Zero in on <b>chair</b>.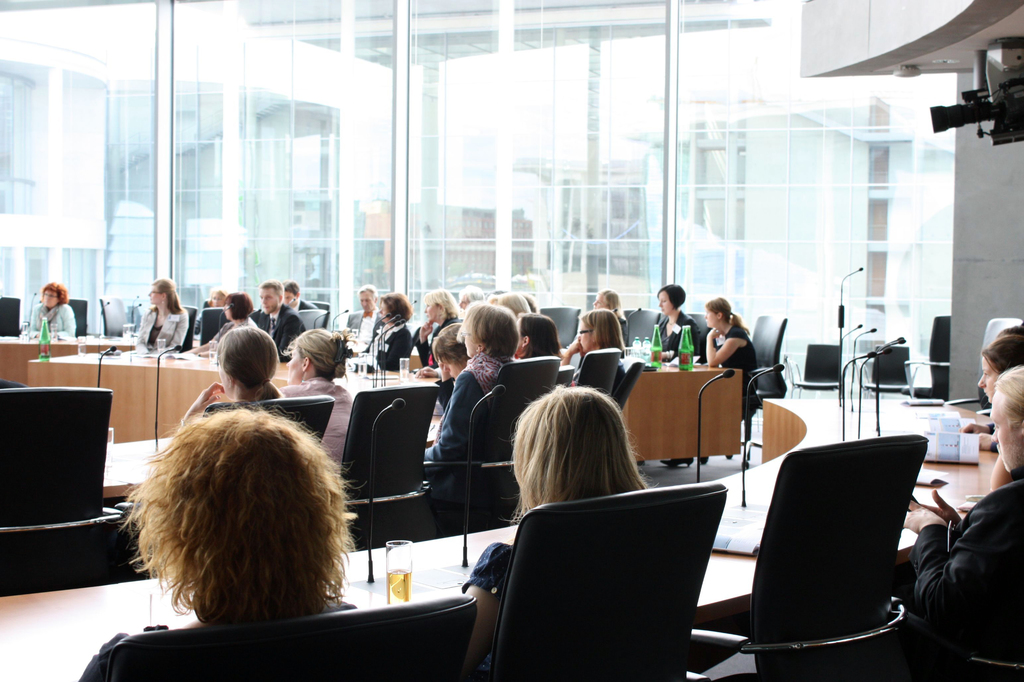
Zeroed in: 95 298 131 337.
